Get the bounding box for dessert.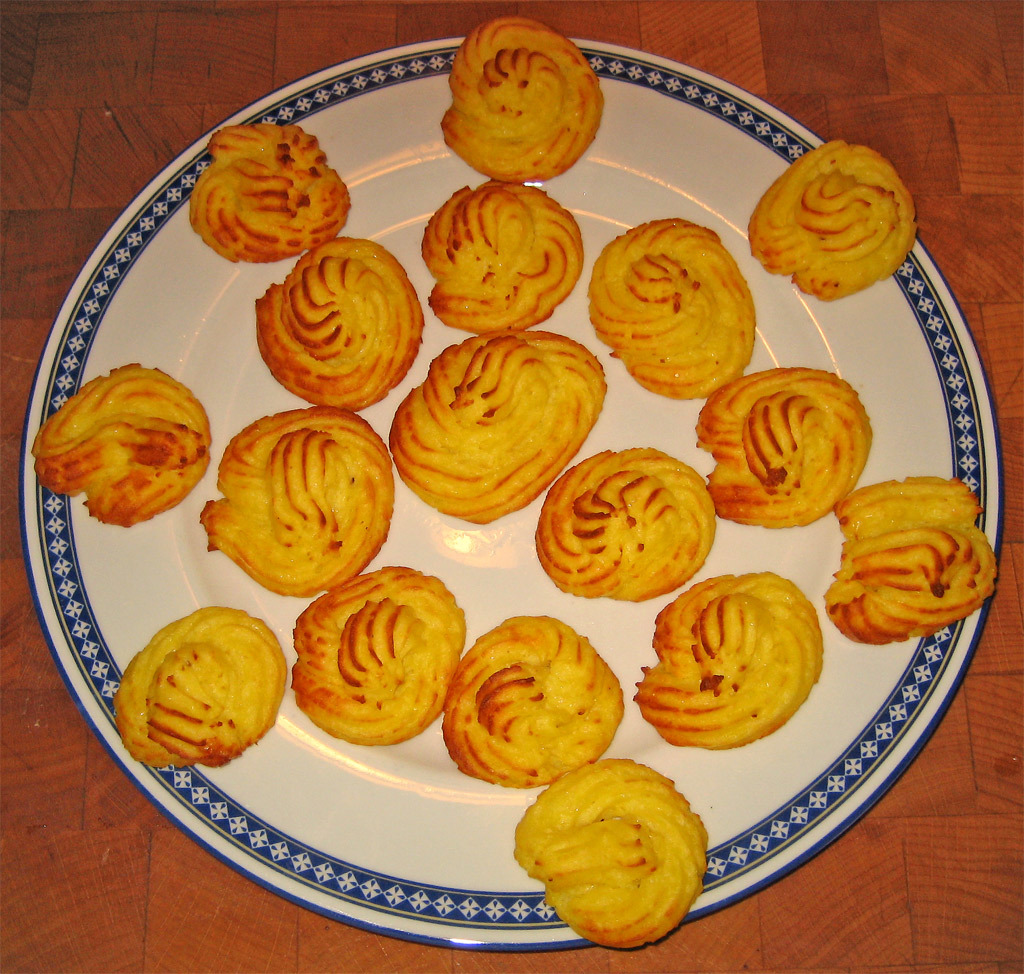
x1=257 y1=241 x2=435 y2=415.
